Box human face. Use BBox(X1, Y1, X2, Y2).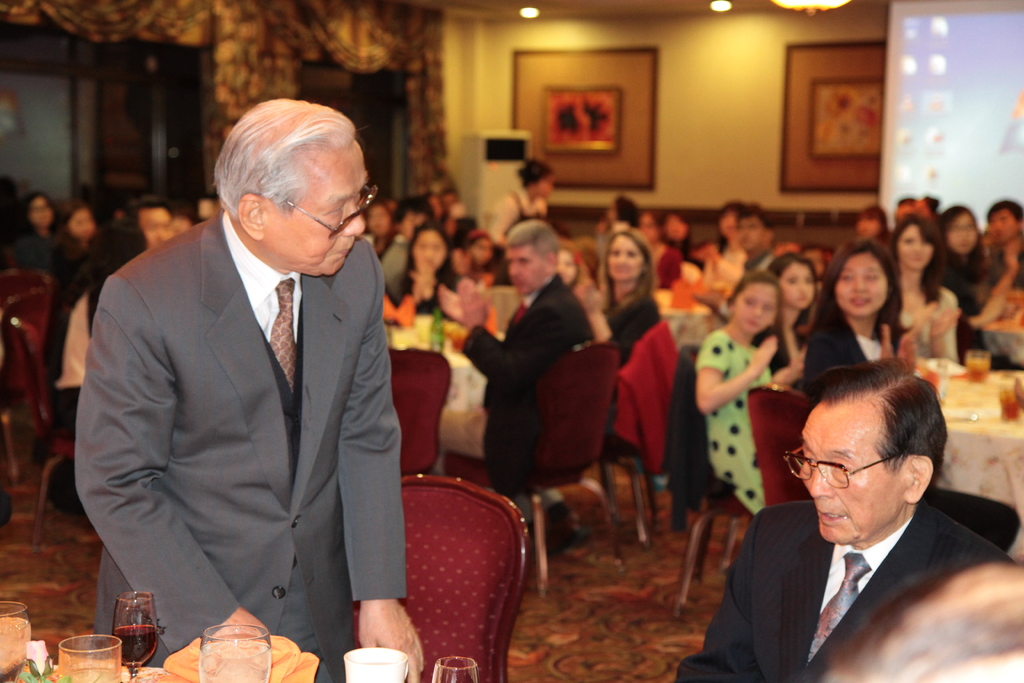
BBox(735, 286, 779, 335).
